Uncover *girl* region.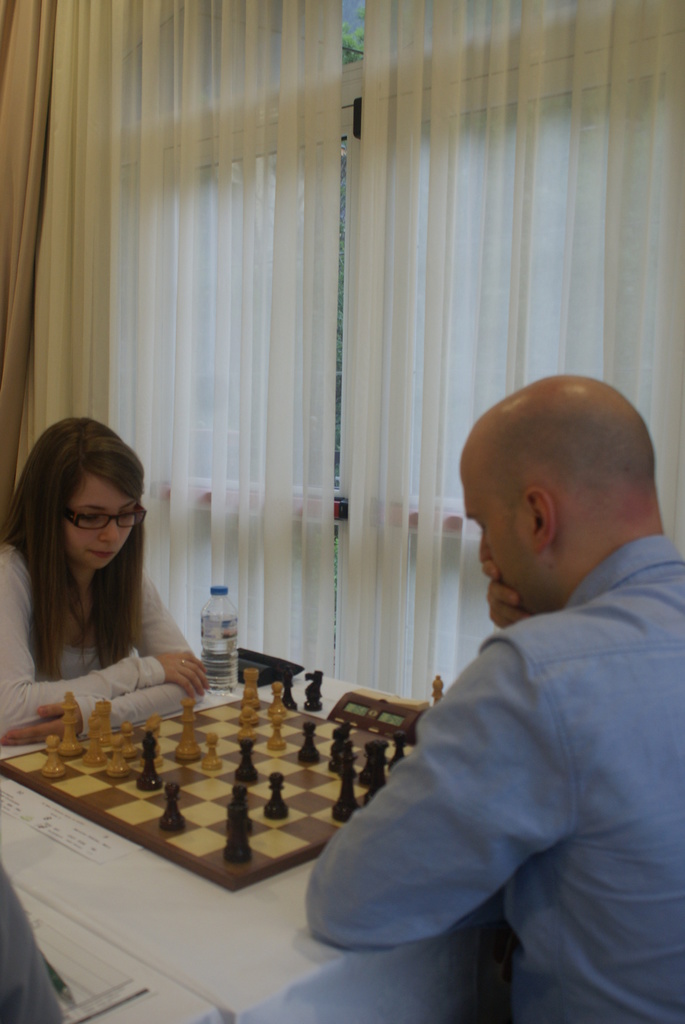
Uncovered: [left=0, top=416, right=211, bottom=746].
